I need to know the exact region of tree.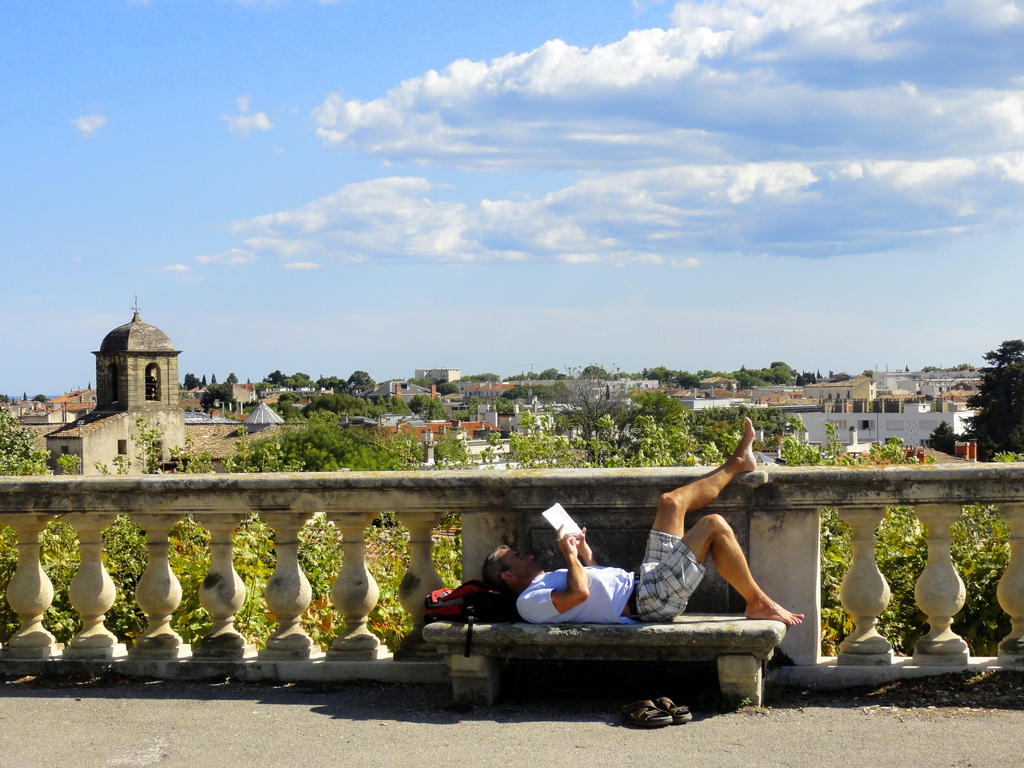
Region: <box>434,435,468,470</box>.
